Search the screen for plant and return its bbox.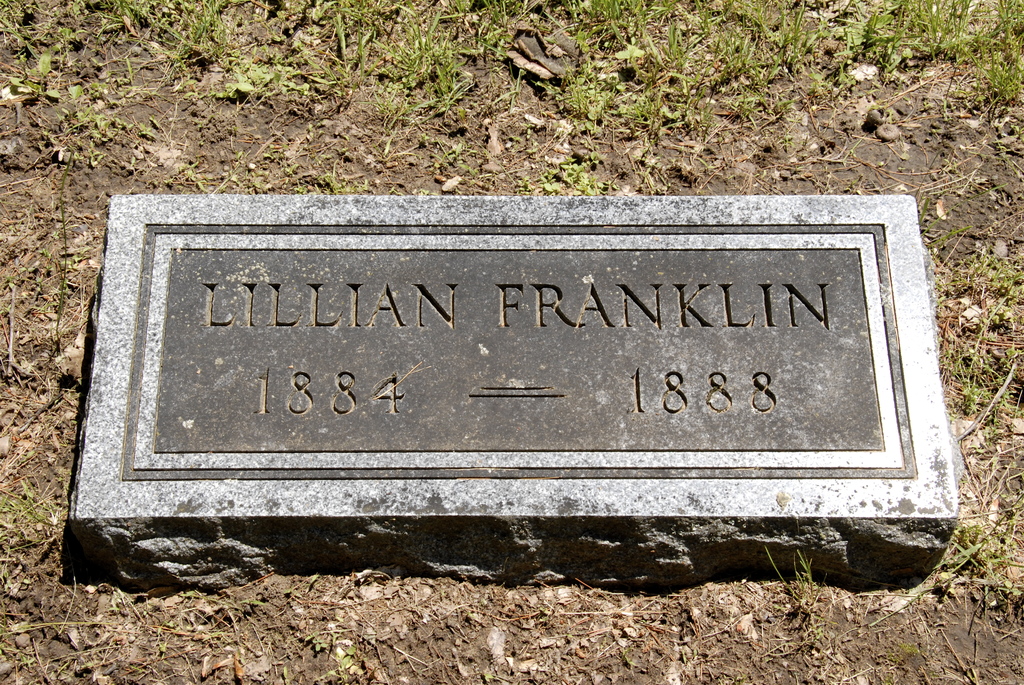
Found: 920:179:1009:250.
